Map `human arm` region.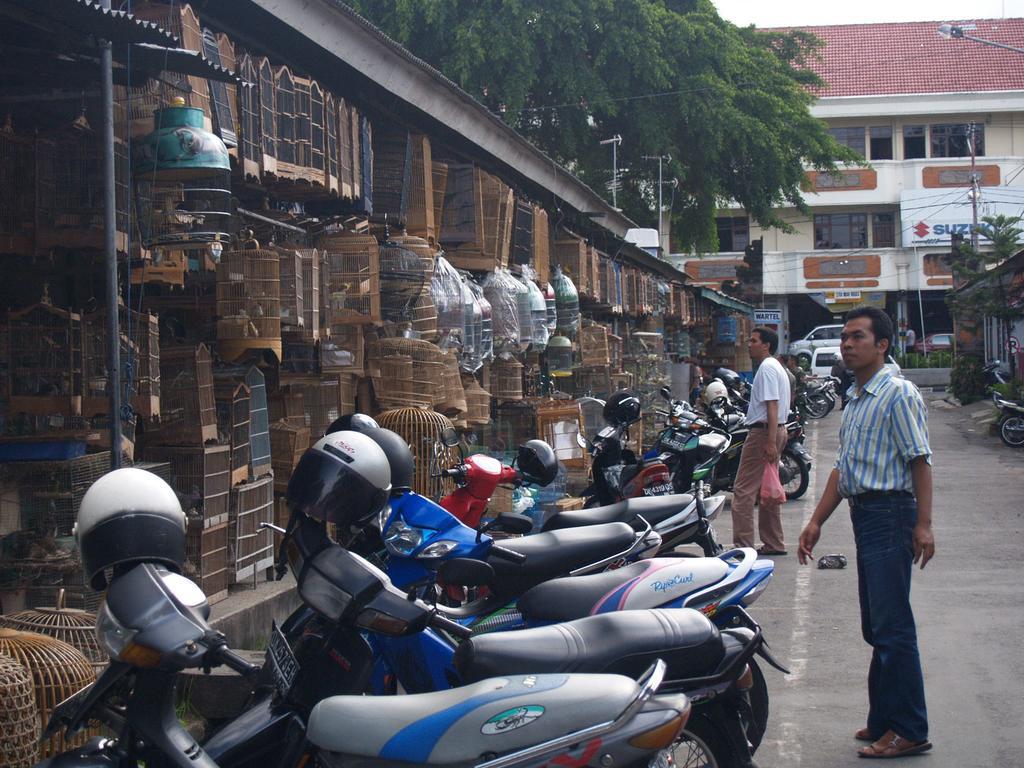
Mapped to detection(883, 392, 937, 572).
